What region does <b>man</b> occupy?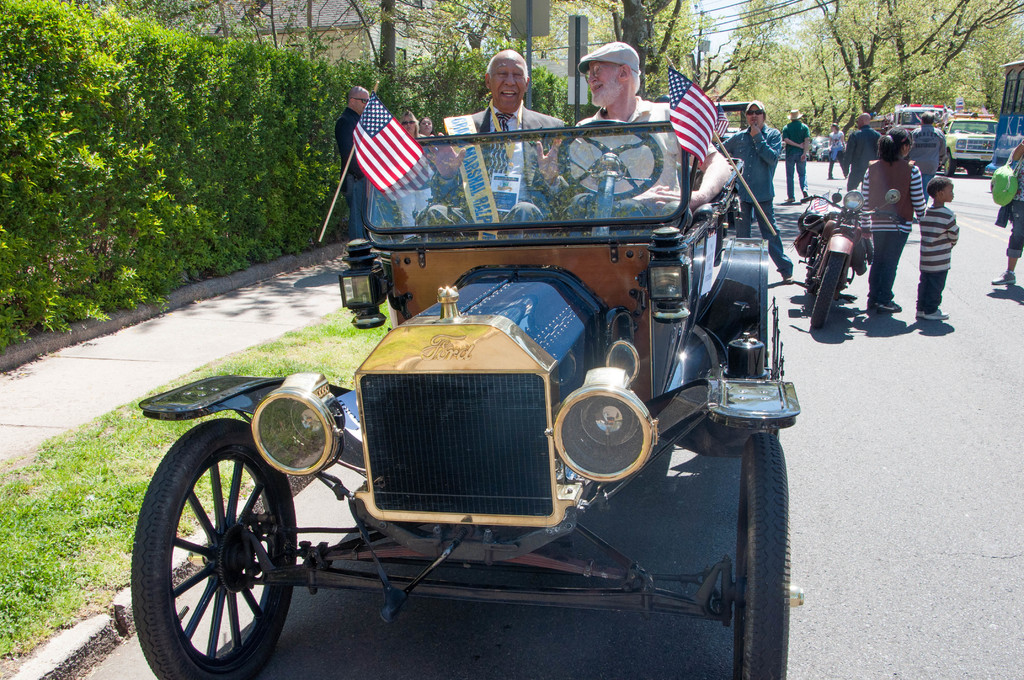
Rect(709, 99, 794, 284).
